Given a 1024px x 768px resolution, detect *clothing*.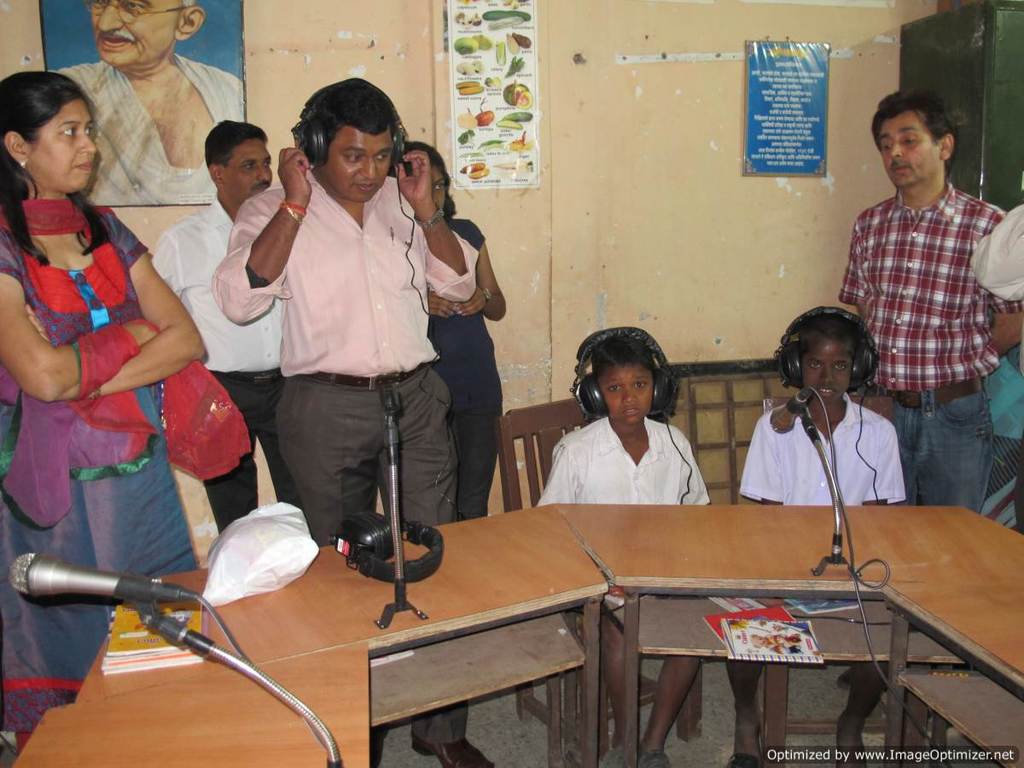
<bbox>970, 205, 1021, 306</bbox>.
